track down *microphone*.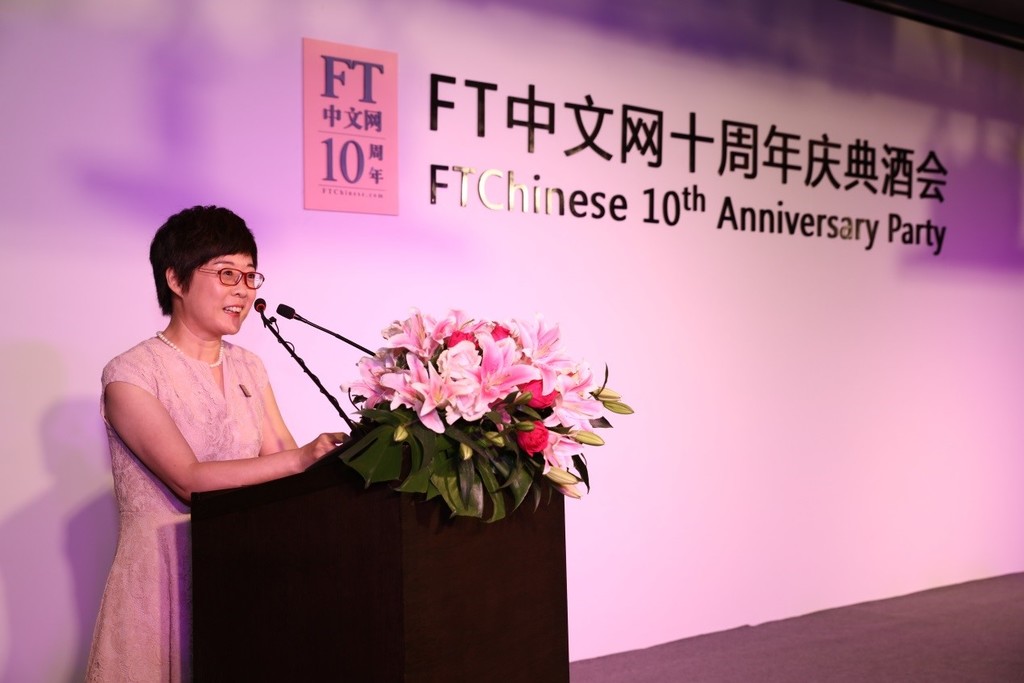
Tracked to (x1=254, y1=295, x2=266, y2=311).
